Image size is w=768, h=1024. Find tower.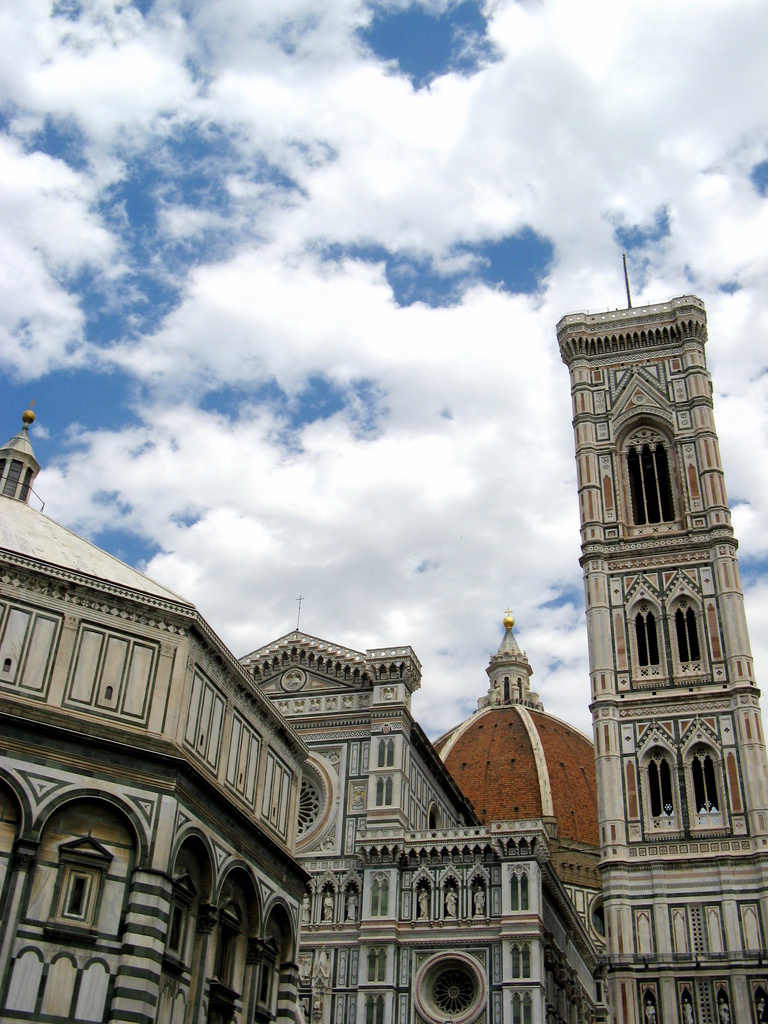
Rect(550, 221, 751, 940).
